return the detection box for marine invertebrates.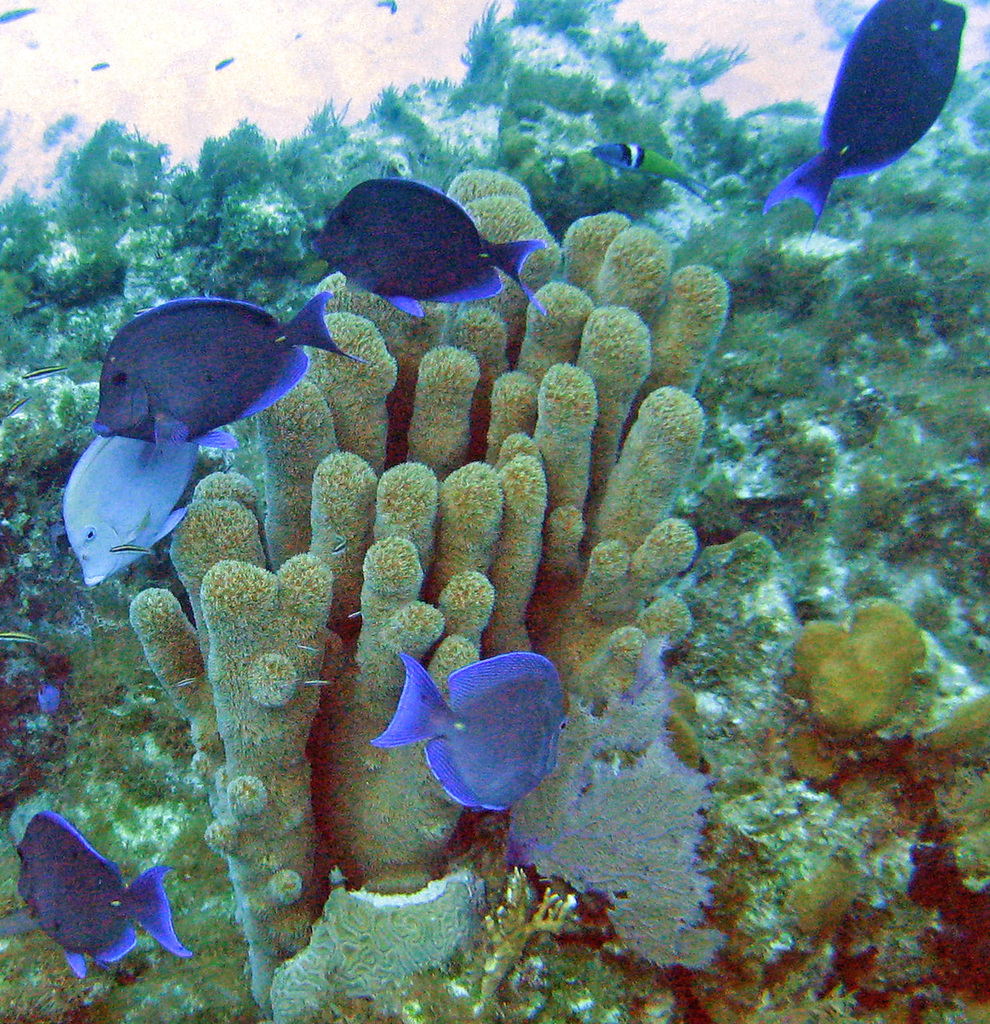
(left=774, top=835, right=875, bottom=938).
